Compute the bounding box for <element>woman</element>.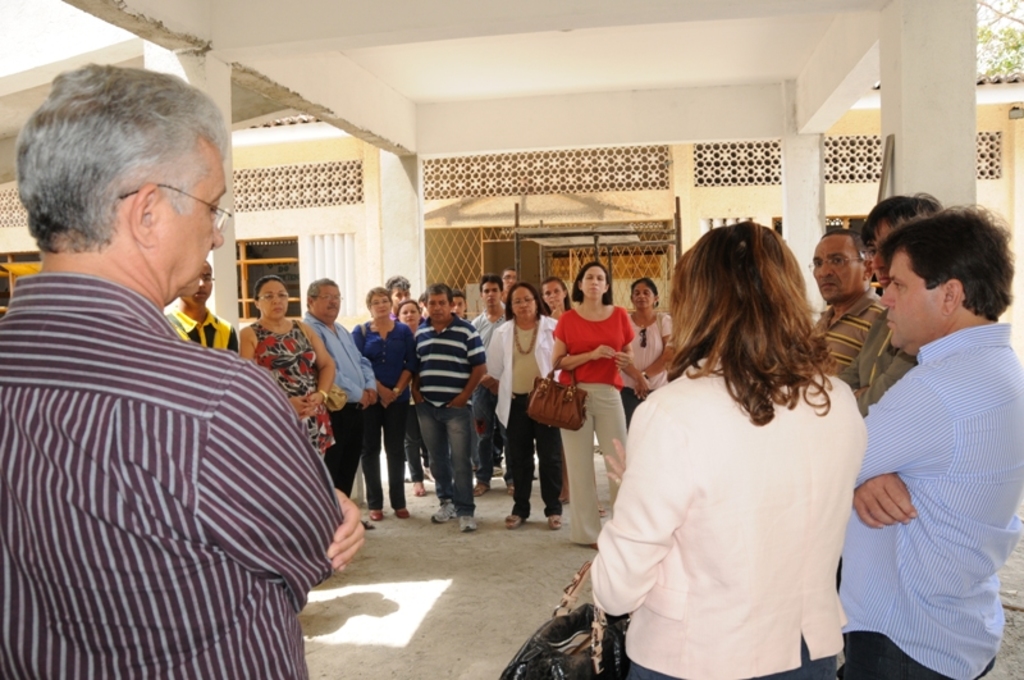
pyautogui.locateOnScreen(236, 274, 334, 474).
